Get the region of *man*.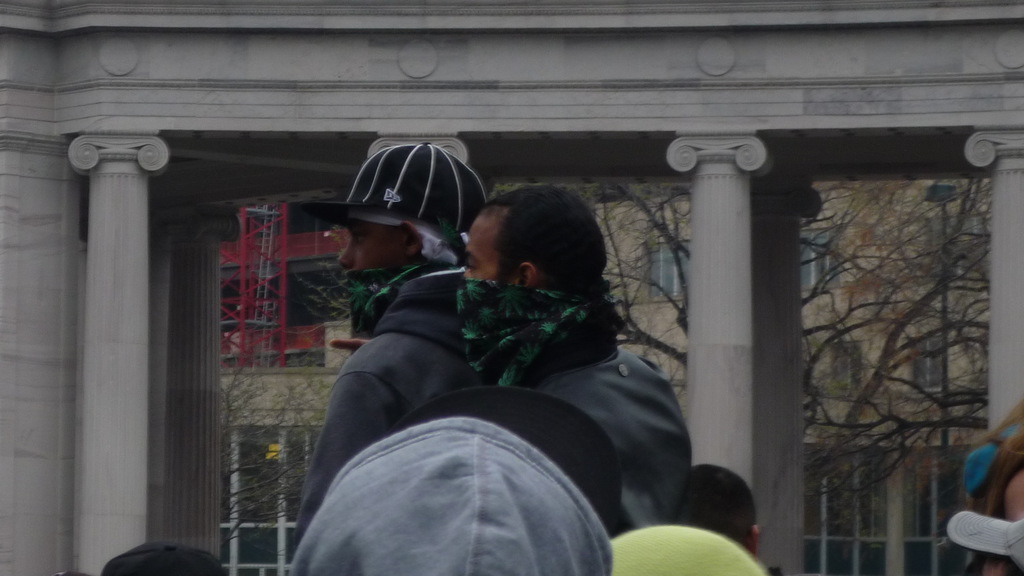
Rect(292, 140, 484, 542).
